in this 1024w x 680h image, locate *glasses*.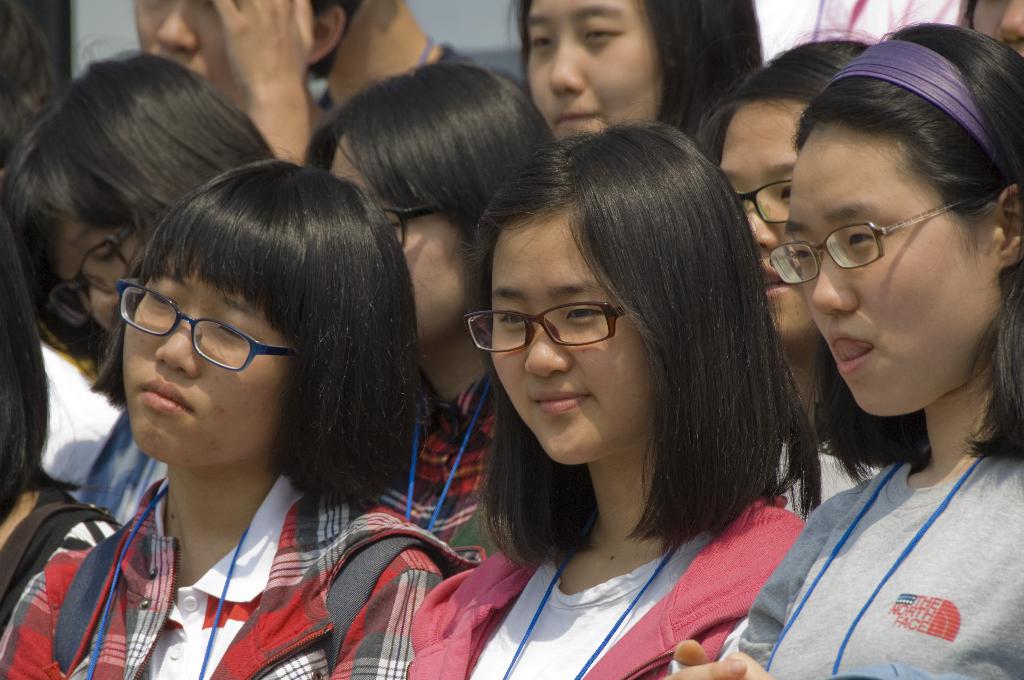
Bounding box: bbox=(460, 302, 628, 357).
